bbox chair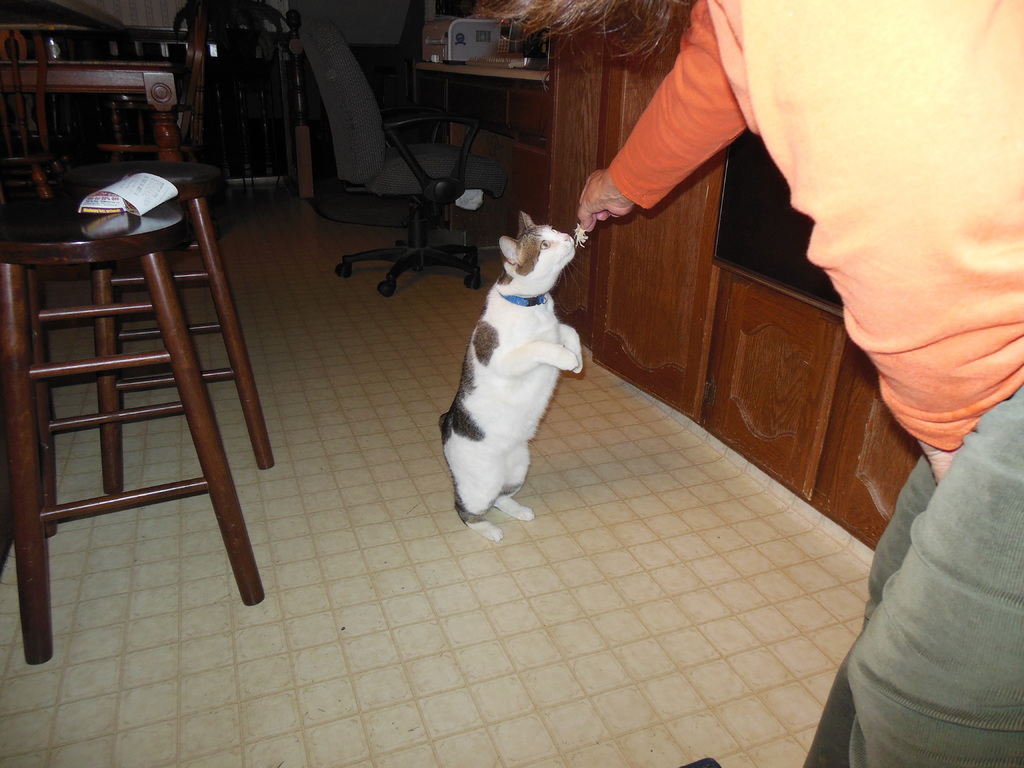
x1=8 y1=115 x2=284 y2=604
